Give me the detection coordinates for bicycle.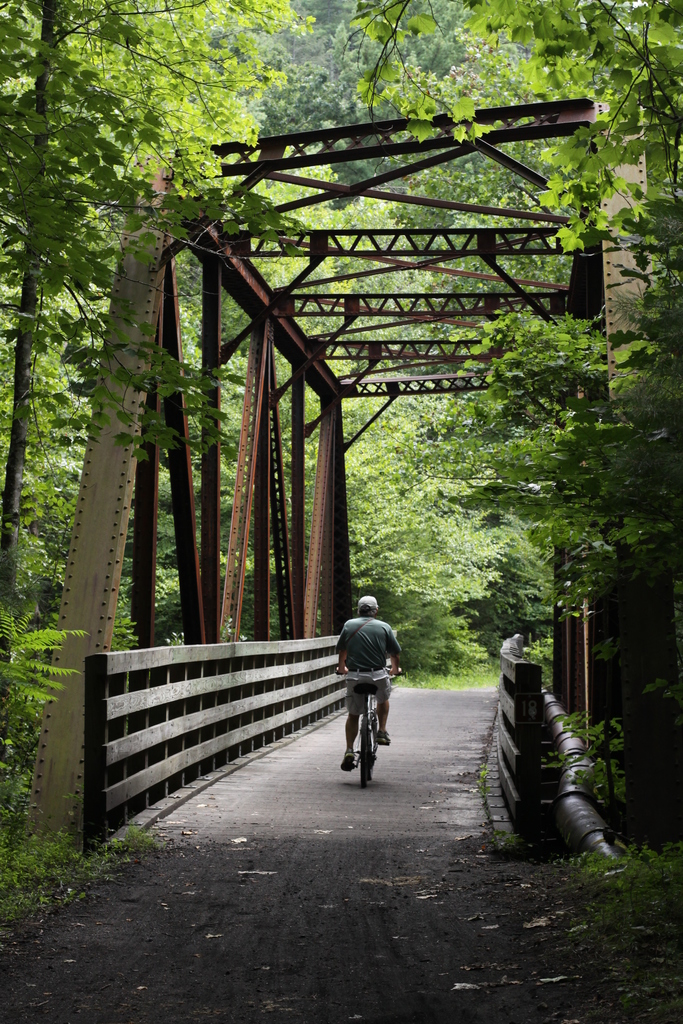
(332,668,402,783).
